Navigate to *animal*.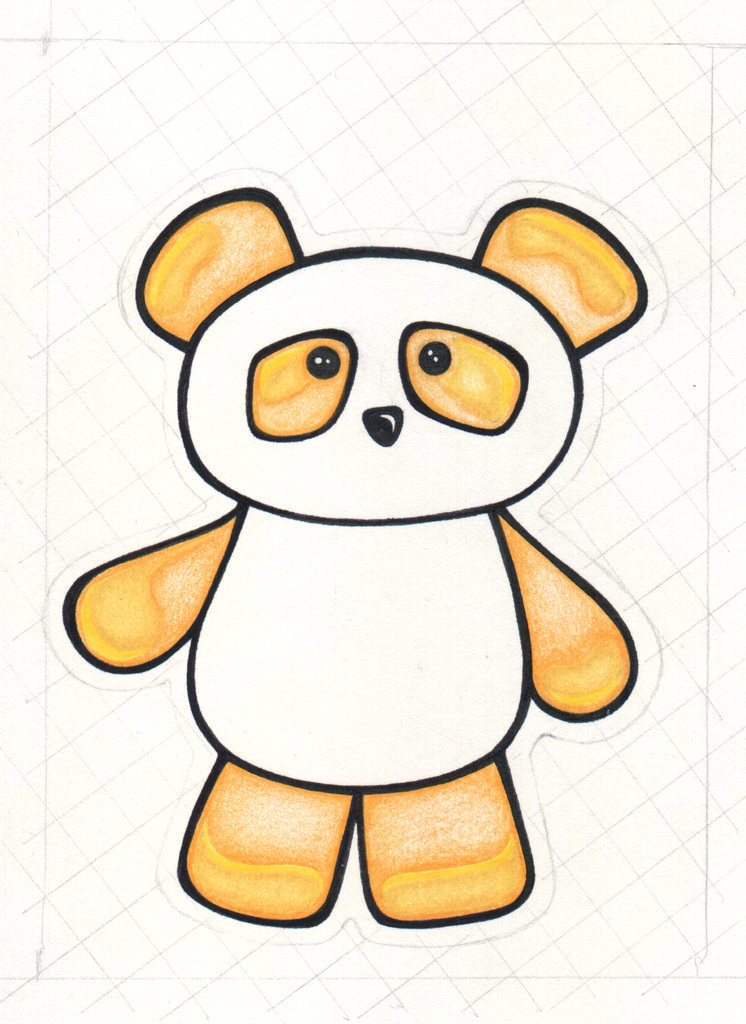
Navigation target: left=62, top=180, right=664, bottom=948.
